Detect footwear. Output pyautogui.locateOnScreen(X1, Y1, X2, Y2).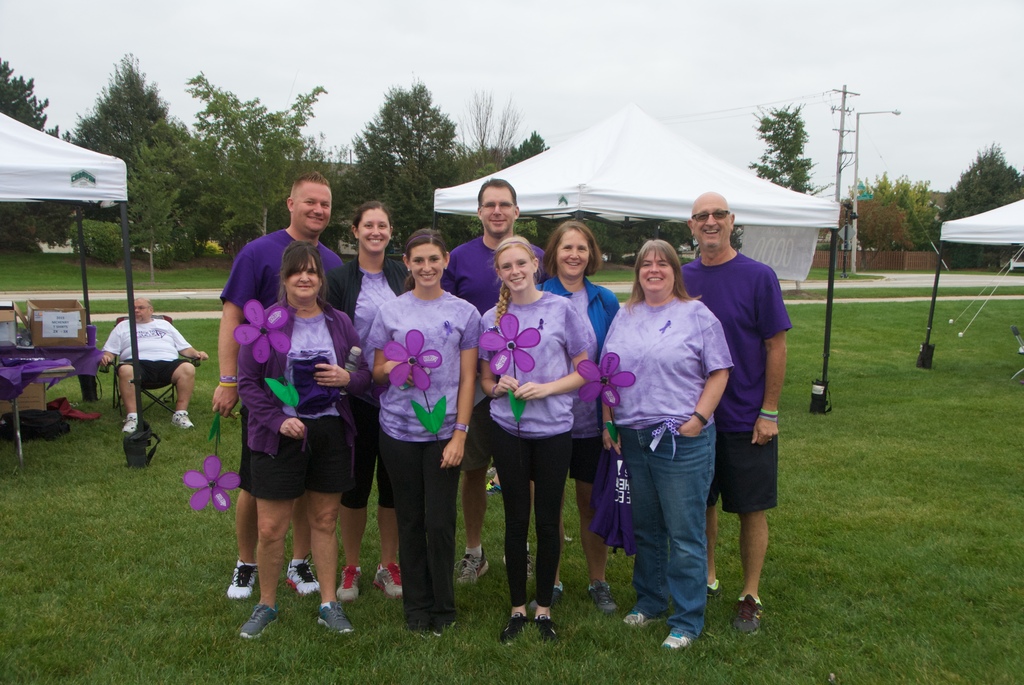
pyautogui.locateOnScreen(624, 603, 648, 628).
